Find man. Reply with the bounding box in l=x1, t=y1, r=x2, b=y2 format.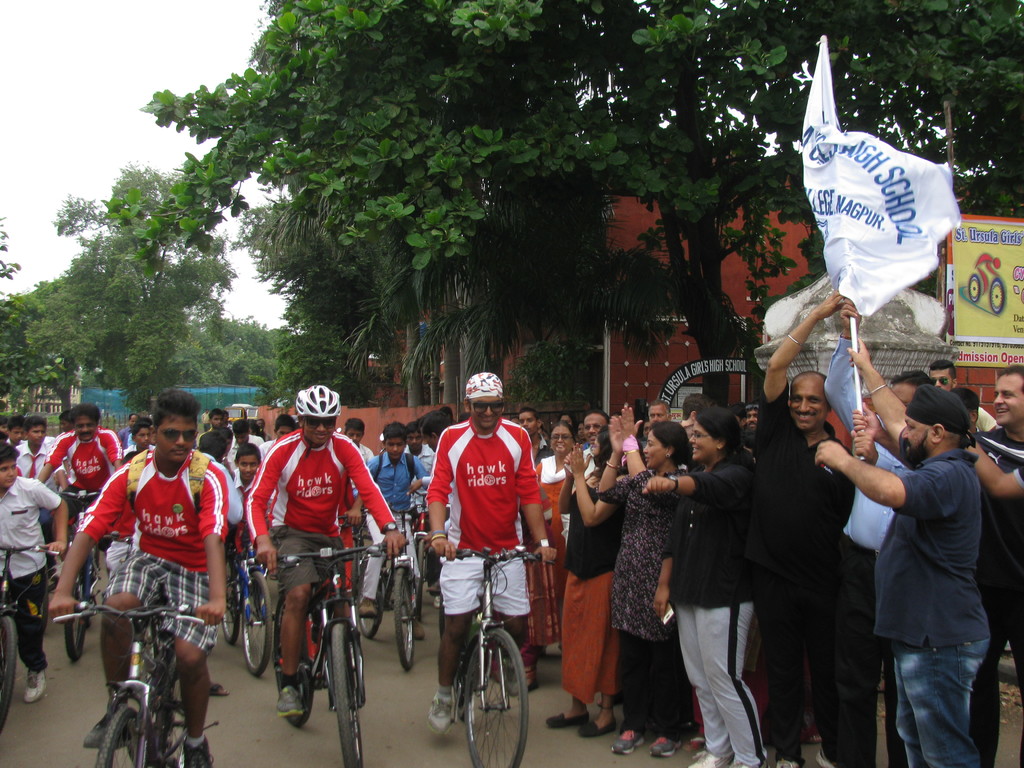
l=558, t=416, r=612, b=554.
